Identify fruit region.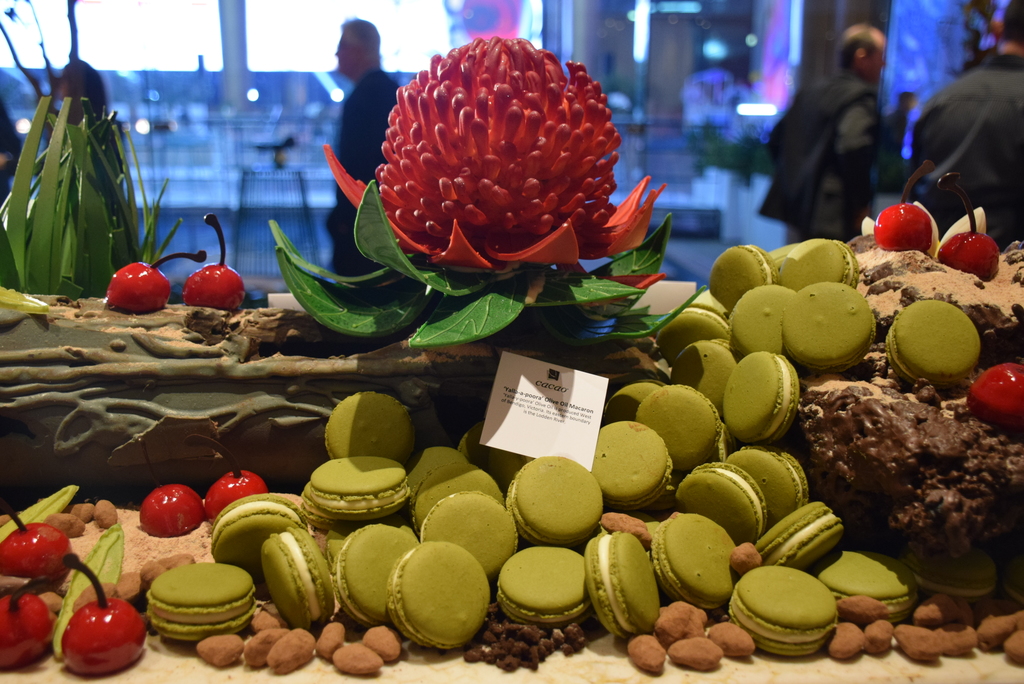
Region: pyautogui.locateOnScreen(64, 553, 149, 672).
